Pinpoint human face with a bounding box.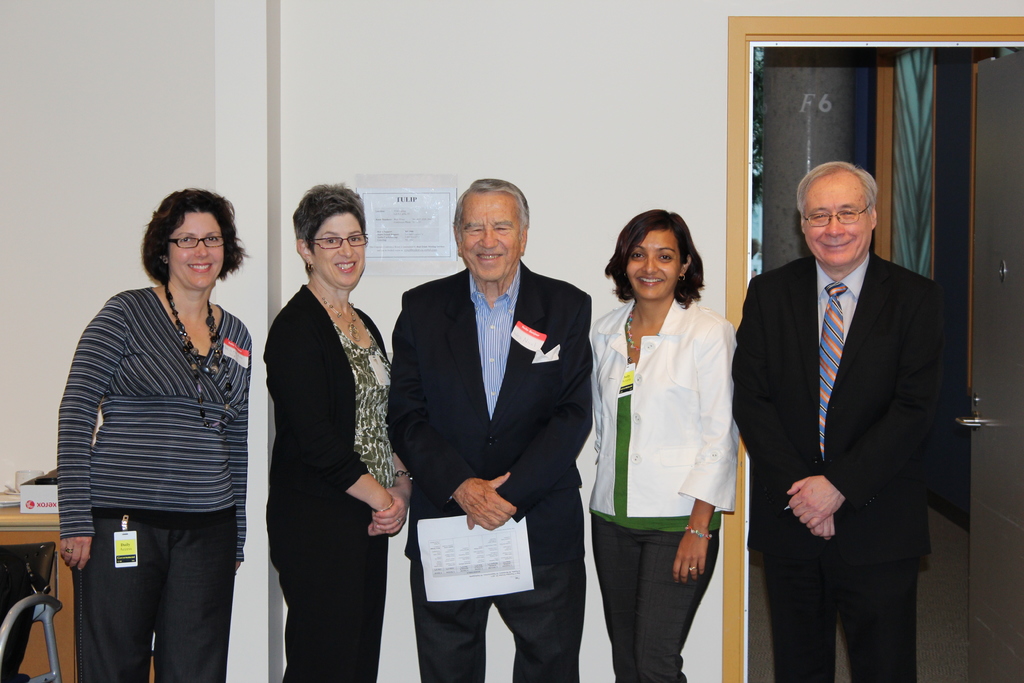
806:183:869:267.
